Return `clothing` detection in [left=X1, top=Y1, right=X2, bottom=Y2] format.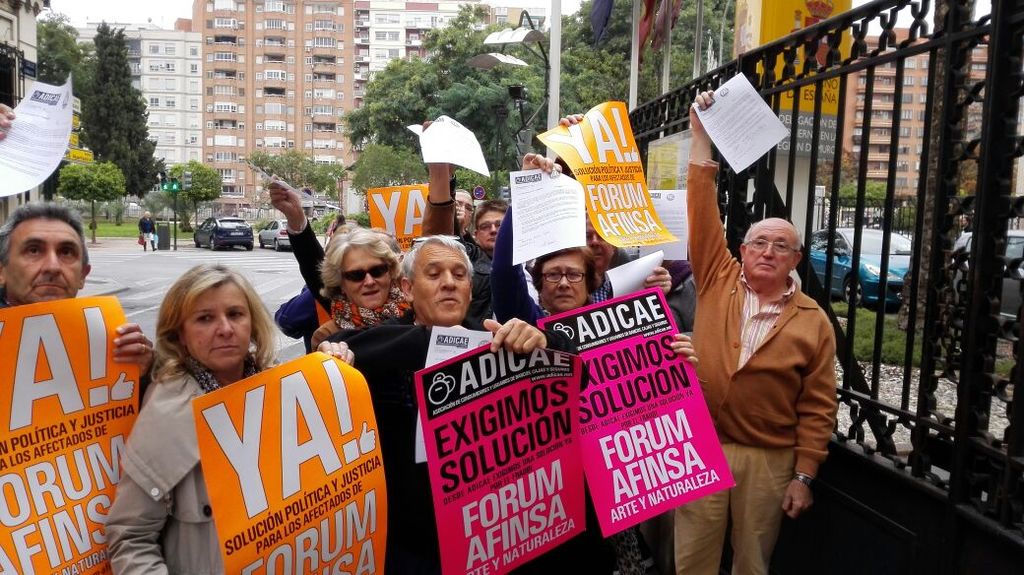
[left=275, top=282, right=325, bottom=340].
